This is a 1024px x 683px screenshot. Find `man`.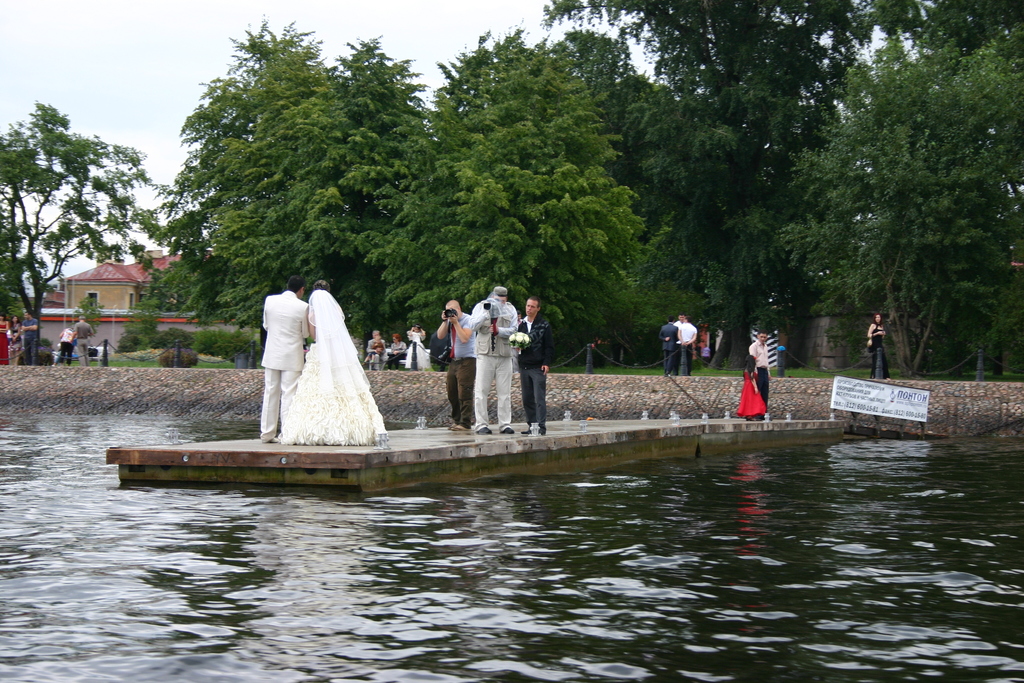
Bounding box: <region>513, 296, 551, 435</region>.
